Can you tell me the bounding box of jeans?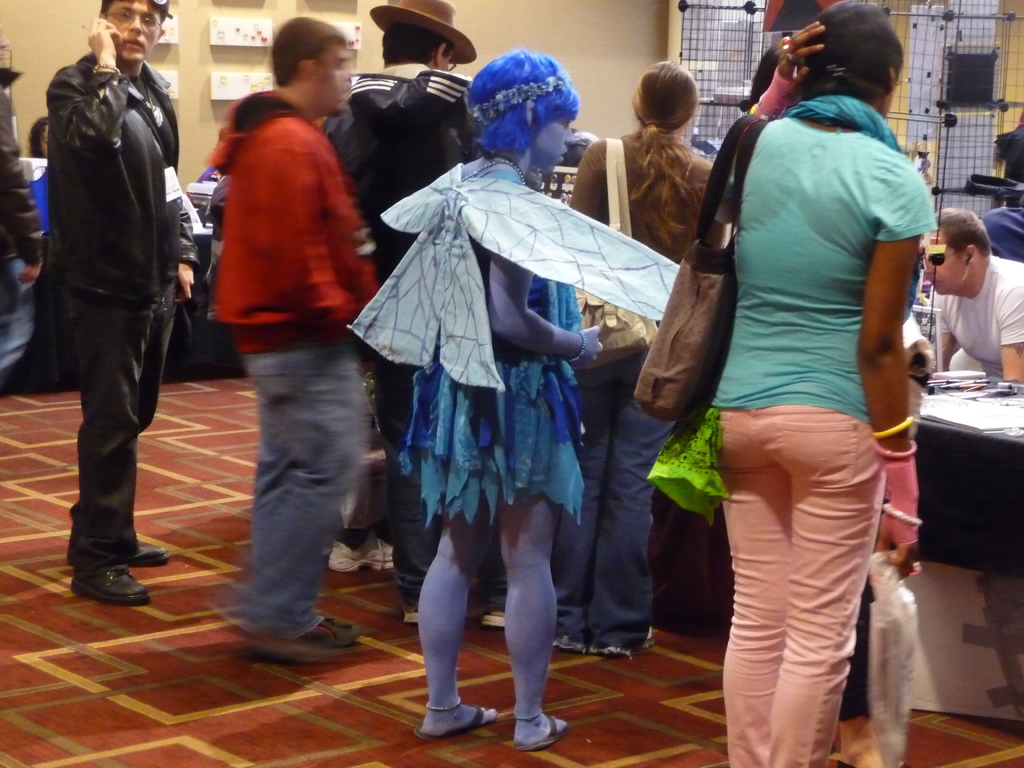
69, 305, 159, 565.
